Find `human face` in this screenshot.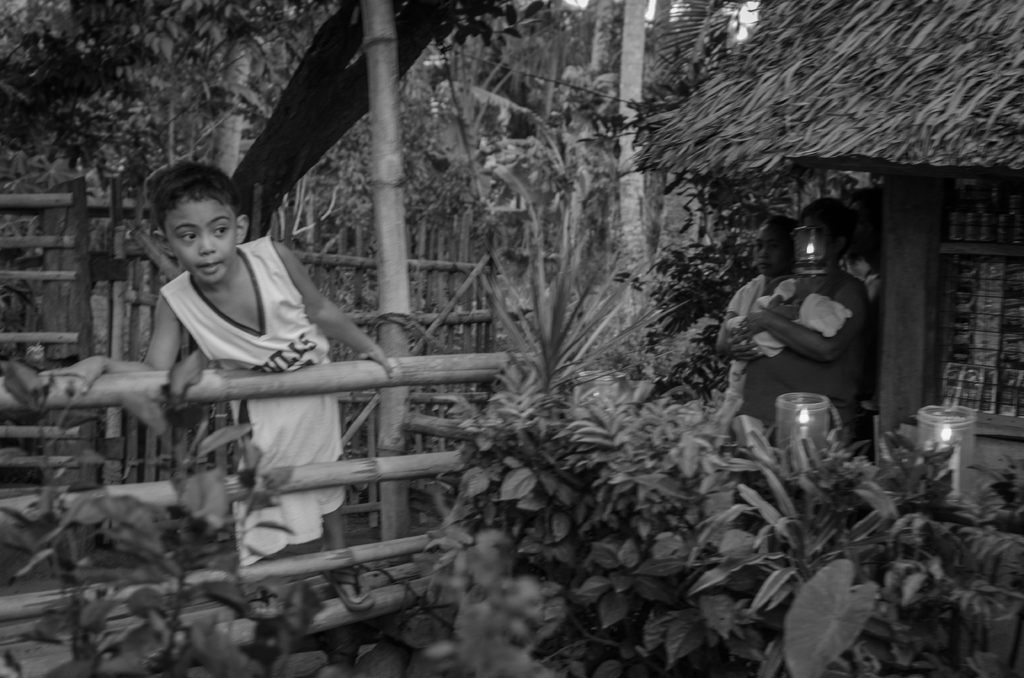
The bounding box for `human face` is 168, 200, 242, 289.
